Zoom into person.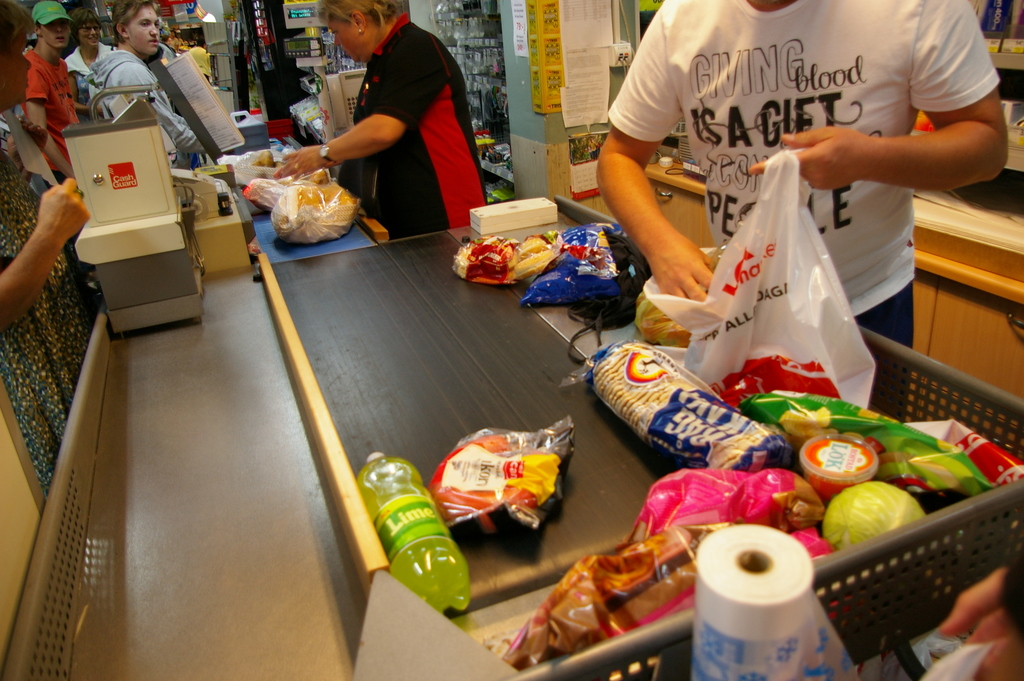
Zoom target: BBox(16, 0, 79, 188).
